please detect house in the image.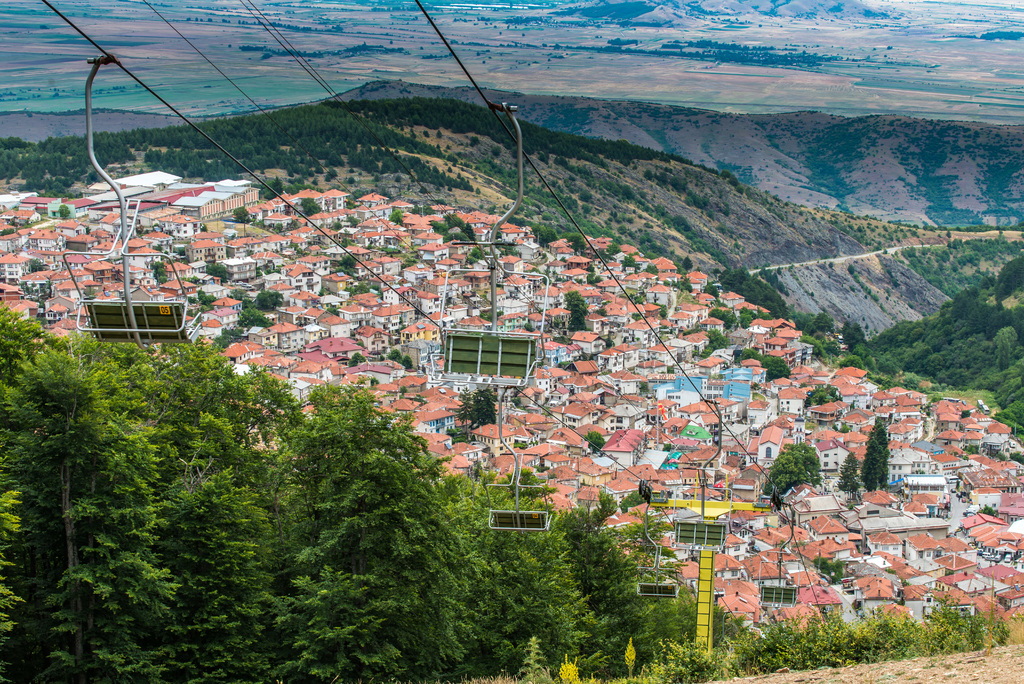
rect(979, 414, 1011, 442).
